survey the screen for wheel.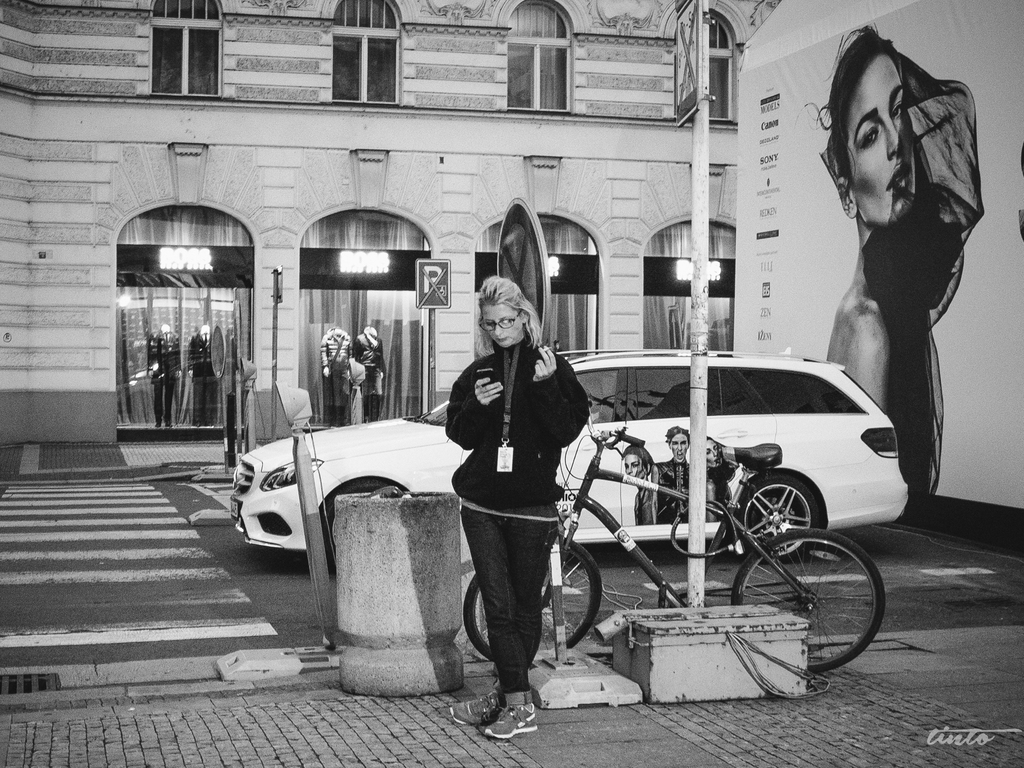
Survey found: {"x1": 740, "y1": 478, "x2": 819, "y2": 562}.
